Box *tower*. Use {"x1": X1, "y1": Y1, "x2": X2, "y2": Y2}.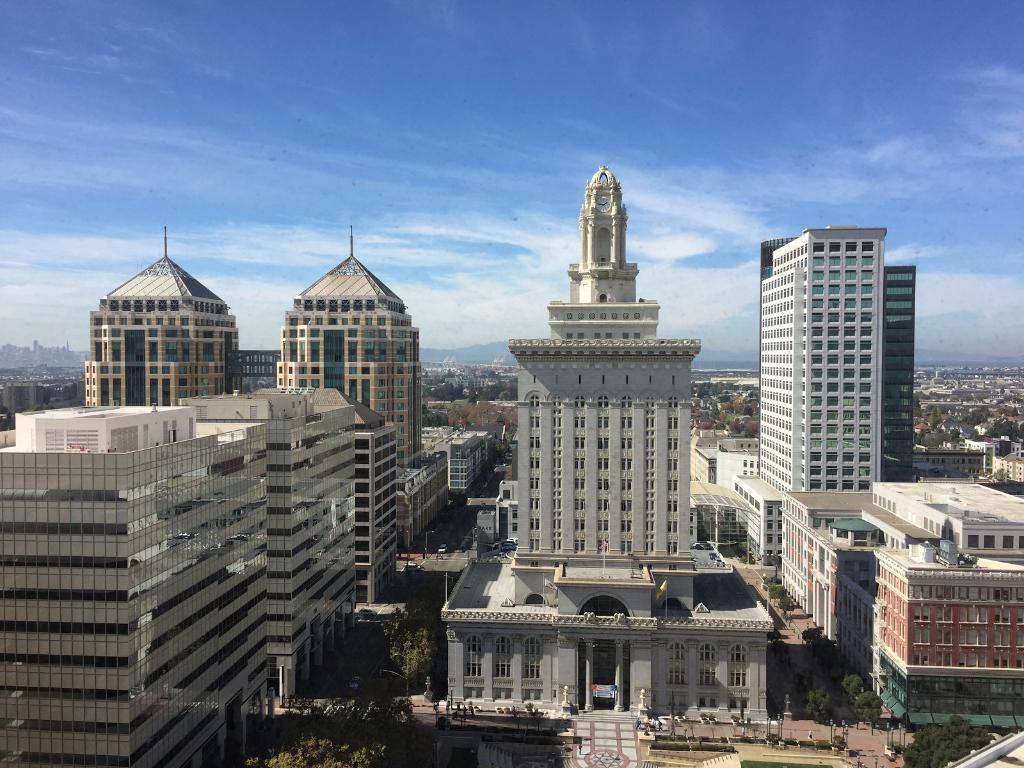
{"x1": 568, "y1": 167, "x2": 630, "y2": 302}.
